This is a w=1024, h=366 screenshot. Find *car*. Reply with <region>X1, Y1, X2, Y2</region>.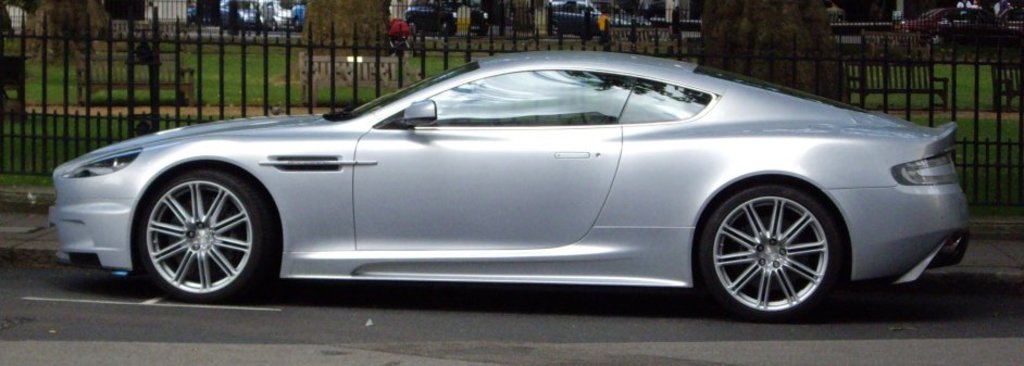
<region>48, 50, 971, 323</region>.
